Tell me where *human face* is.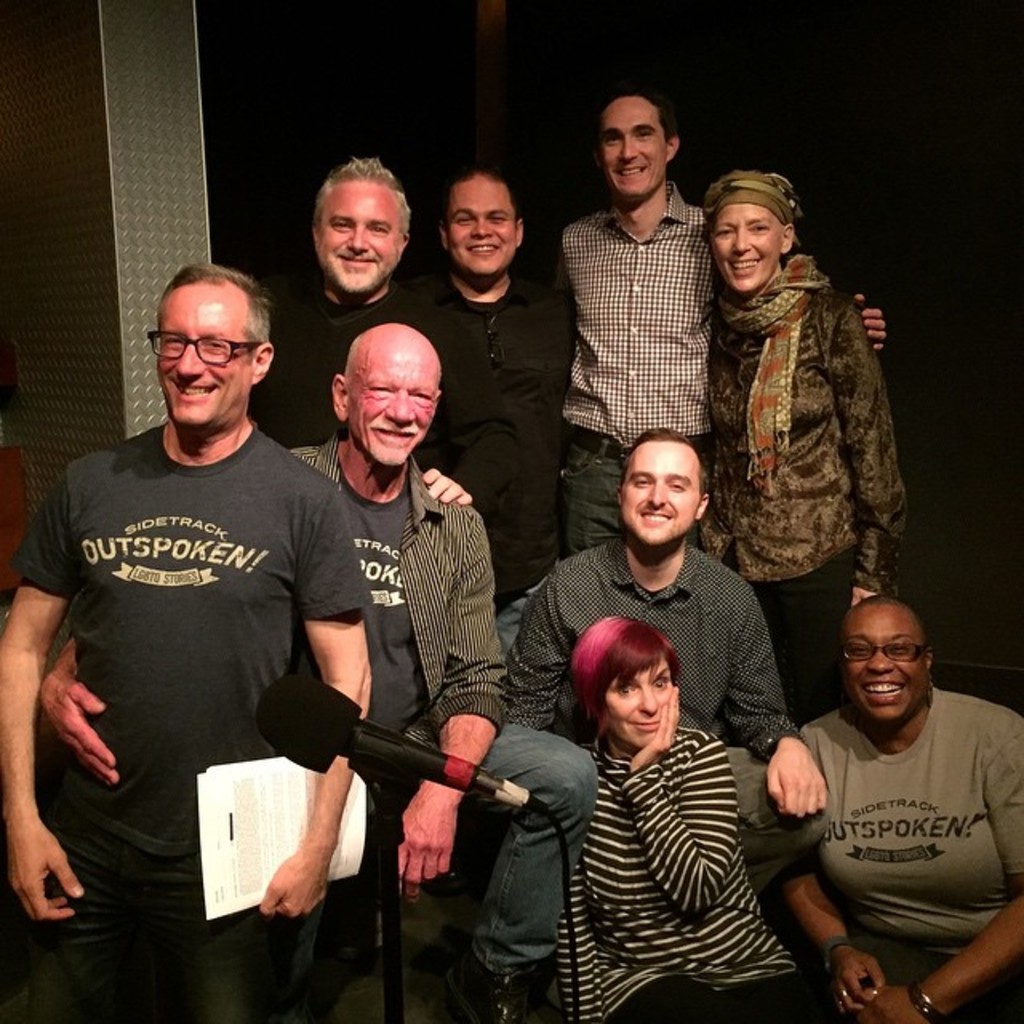
*human face* is at x1=603 y1=661 x2=664 y2=738.
